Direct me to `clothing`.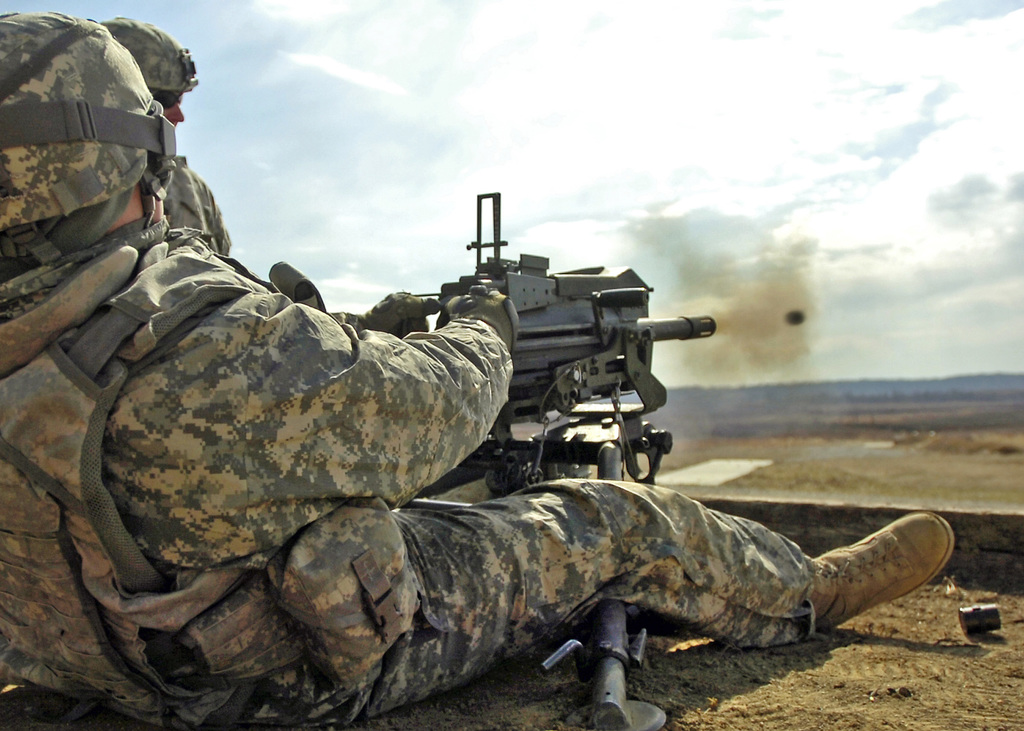
Direction: bbox=[0, 215, 815, 727].
